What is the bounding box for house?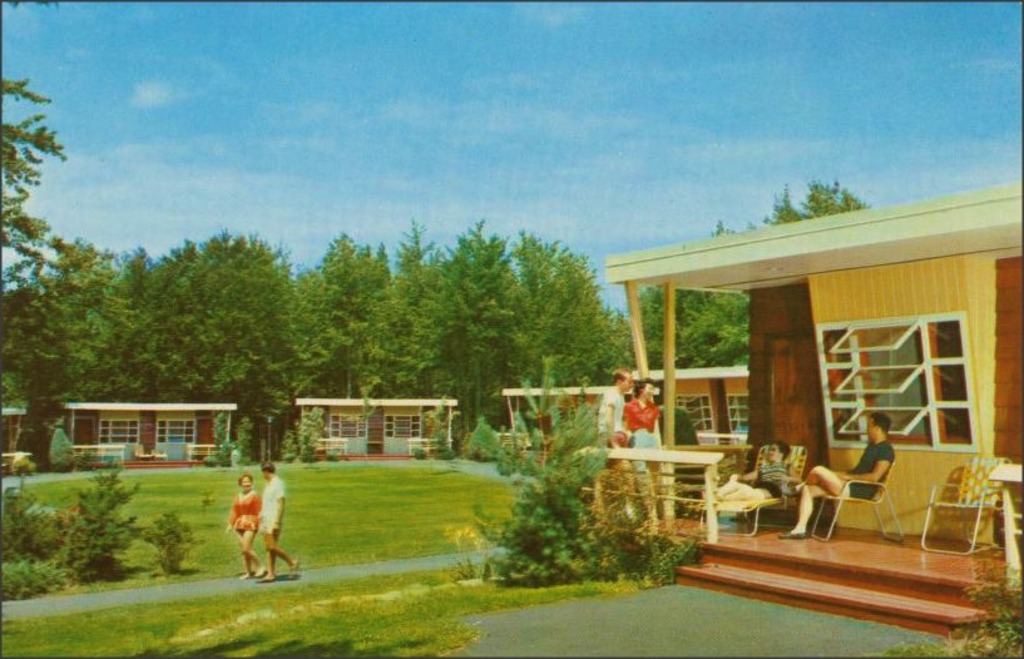
(left=291, top=398, right=460, bottom=467).
